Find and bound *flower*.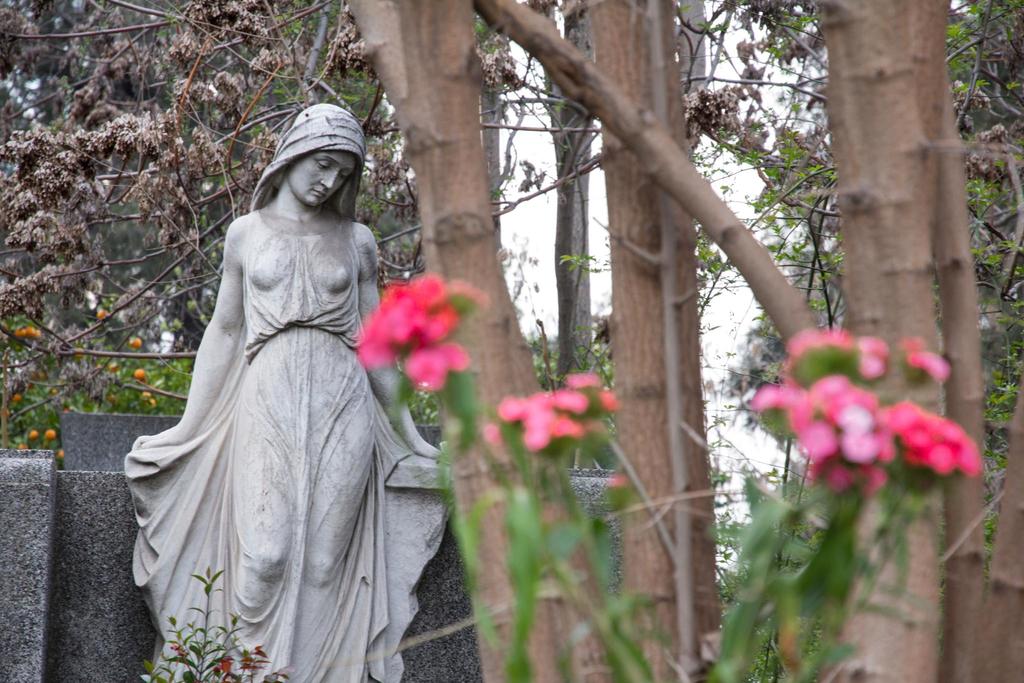
Bound: left=495, top=372, right=621, bottom=458.
